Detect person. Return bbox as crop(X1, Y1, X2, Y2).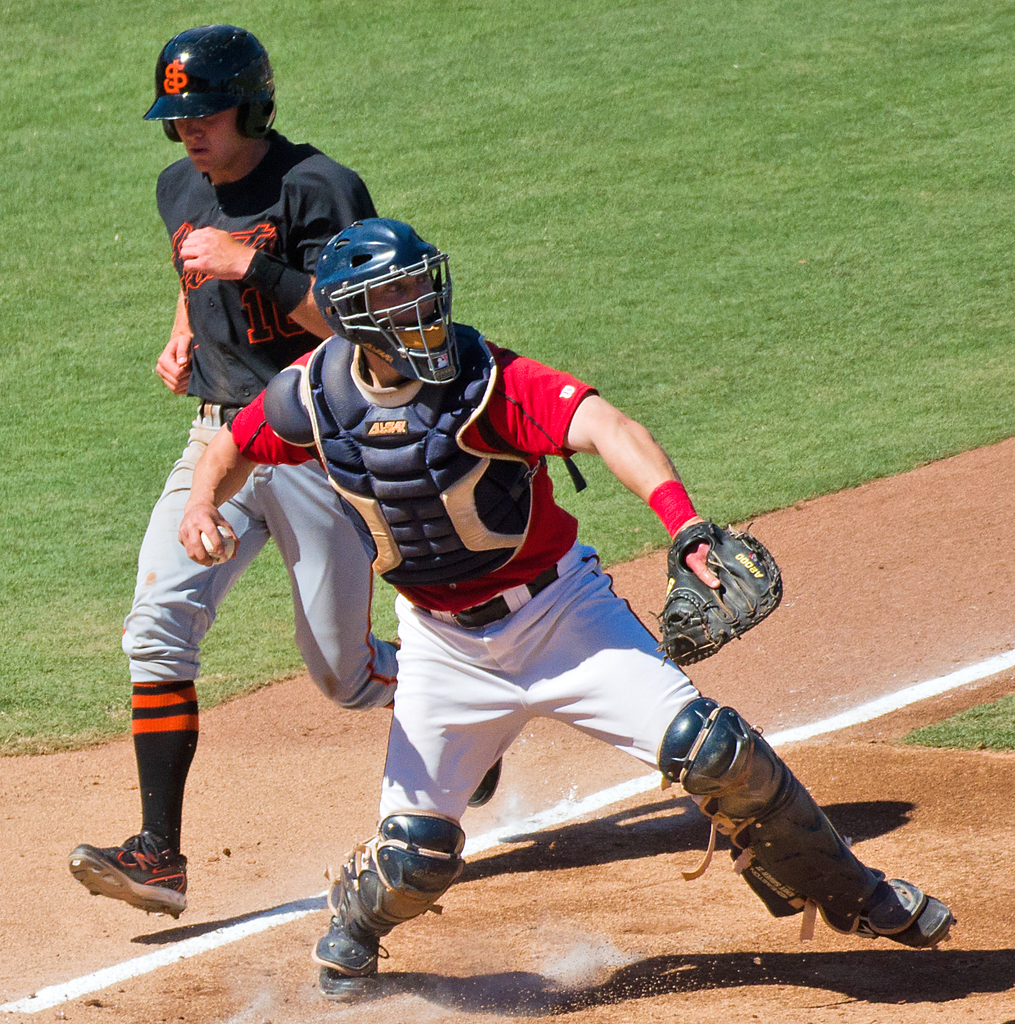
crop(65, 21, 490, 913).
